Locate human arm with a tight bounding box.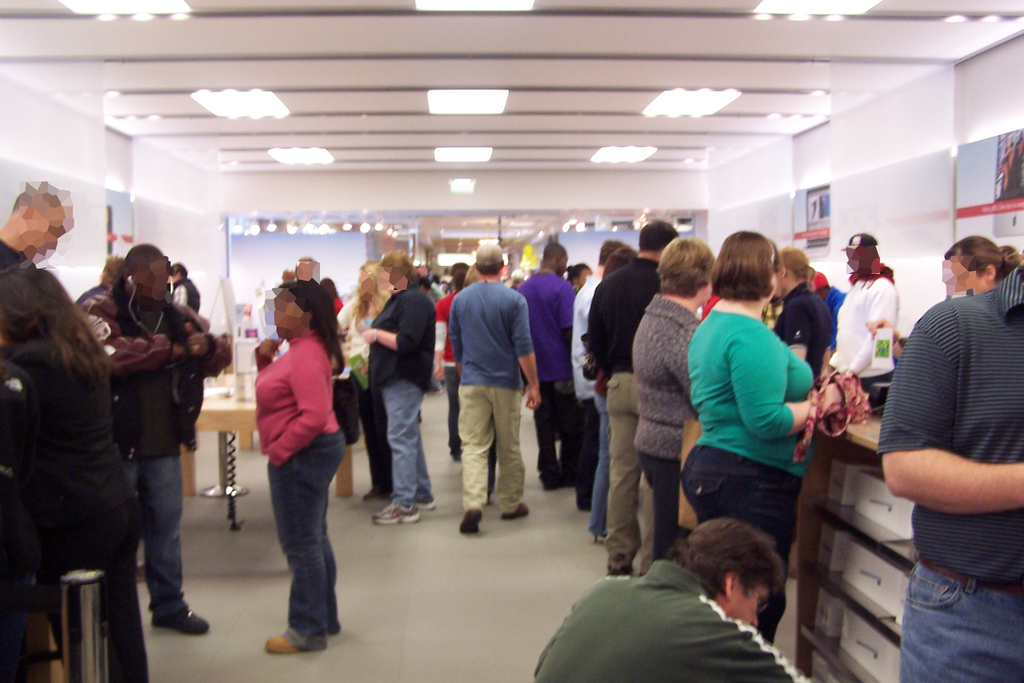
box=[675, 617, 811, 682].
